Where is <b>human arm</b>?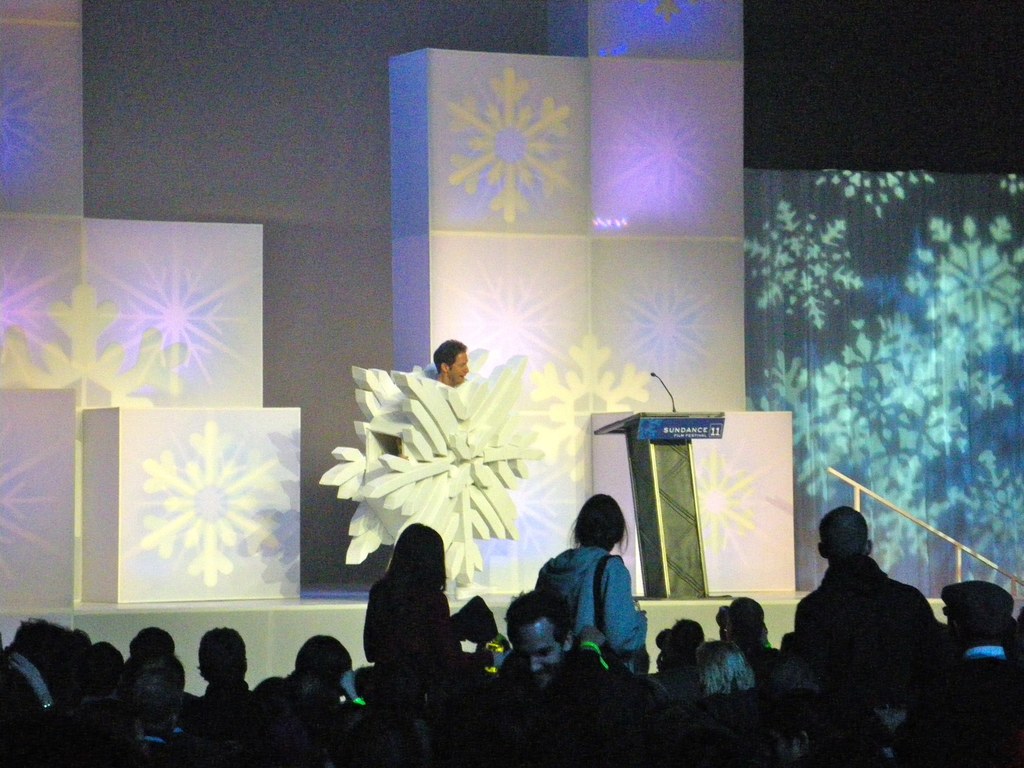
599,551,660,660.
